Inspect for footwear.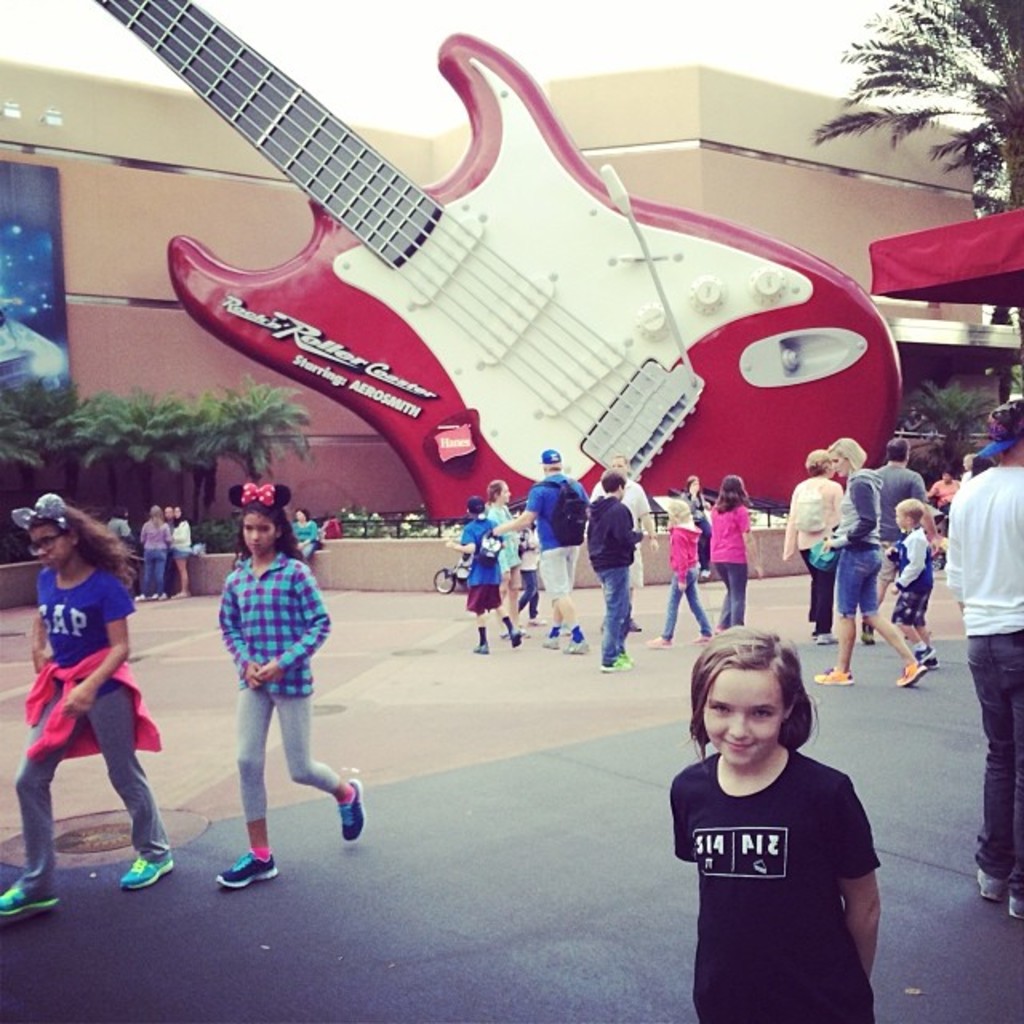
Inspection: (left=514, top=626, right=523, bottom=650).
